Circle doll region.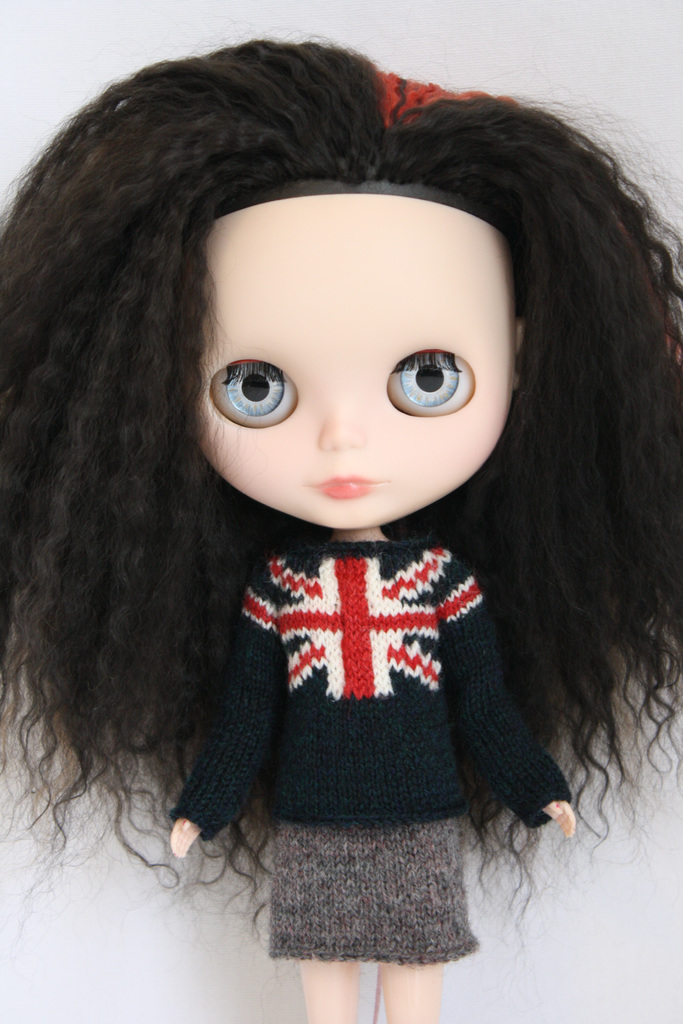
Region: 45,26,644,1021.
